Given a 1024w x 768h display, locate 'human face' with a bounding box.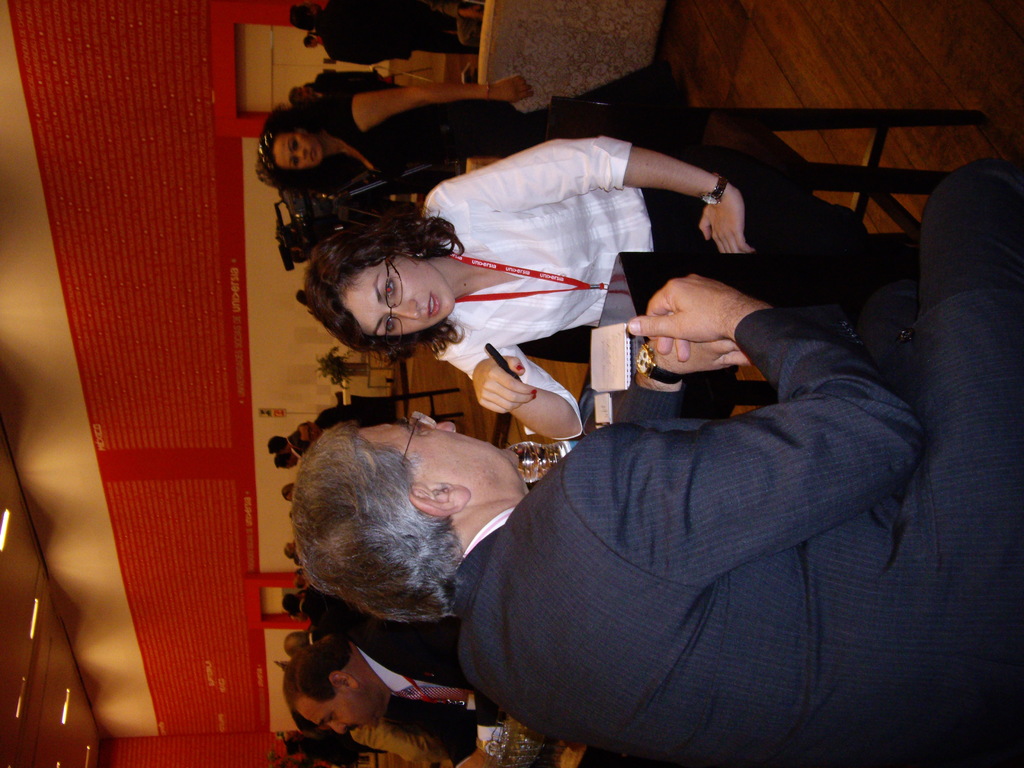
Located: box(274, 130, 324, 172).
